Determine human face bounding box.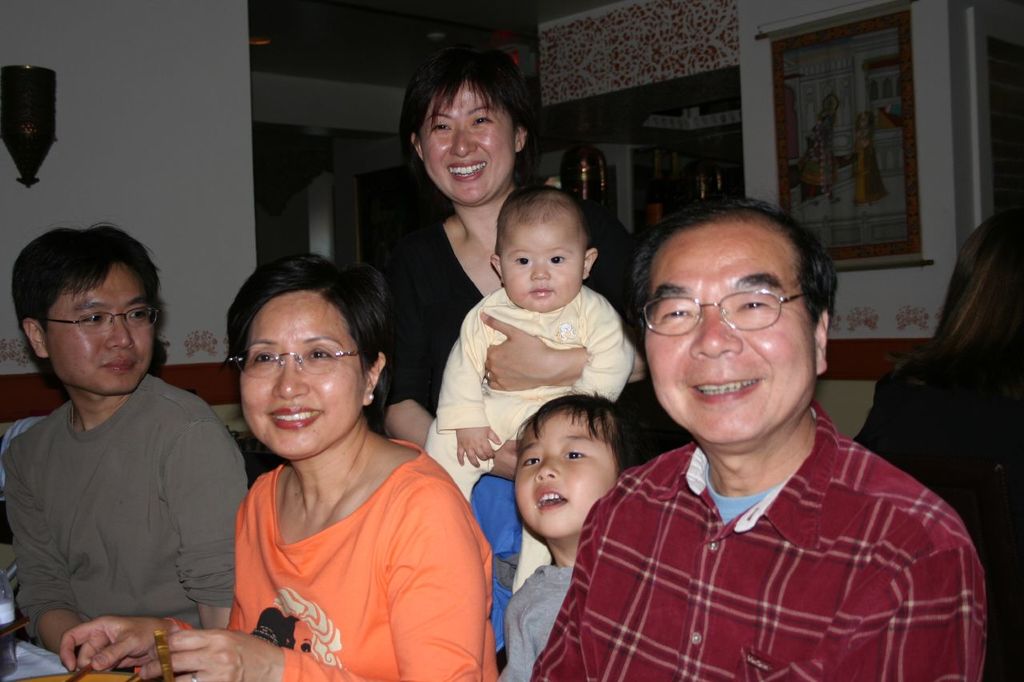
Determined: 410, 84, 518, 213.
